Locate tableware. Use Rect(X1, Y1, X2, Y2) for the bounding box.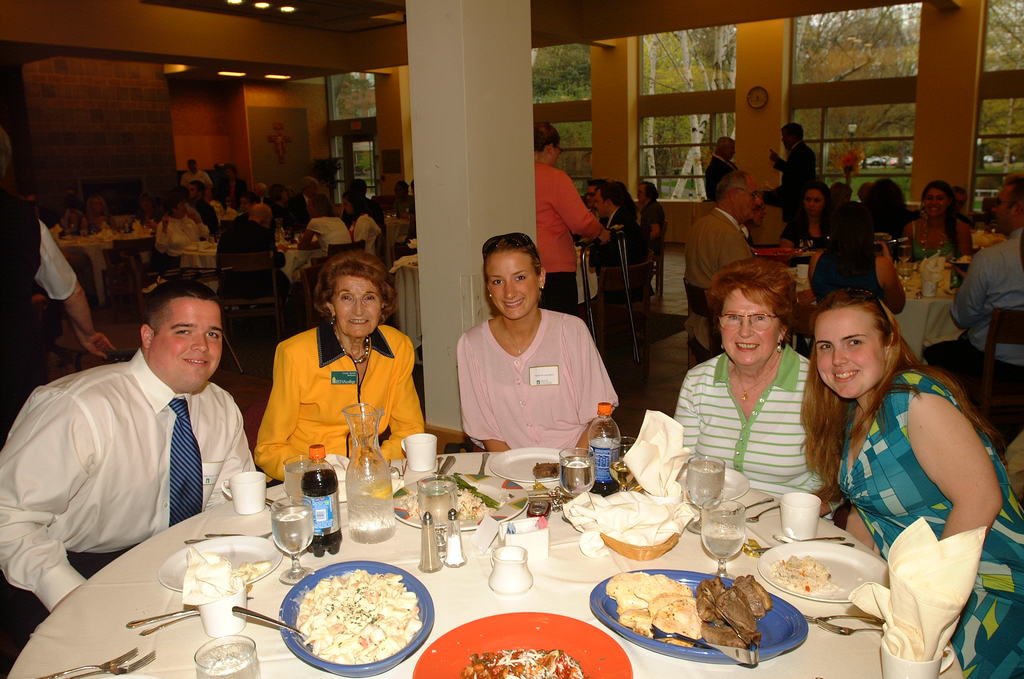
Rect(723, 497, 774, 516).
